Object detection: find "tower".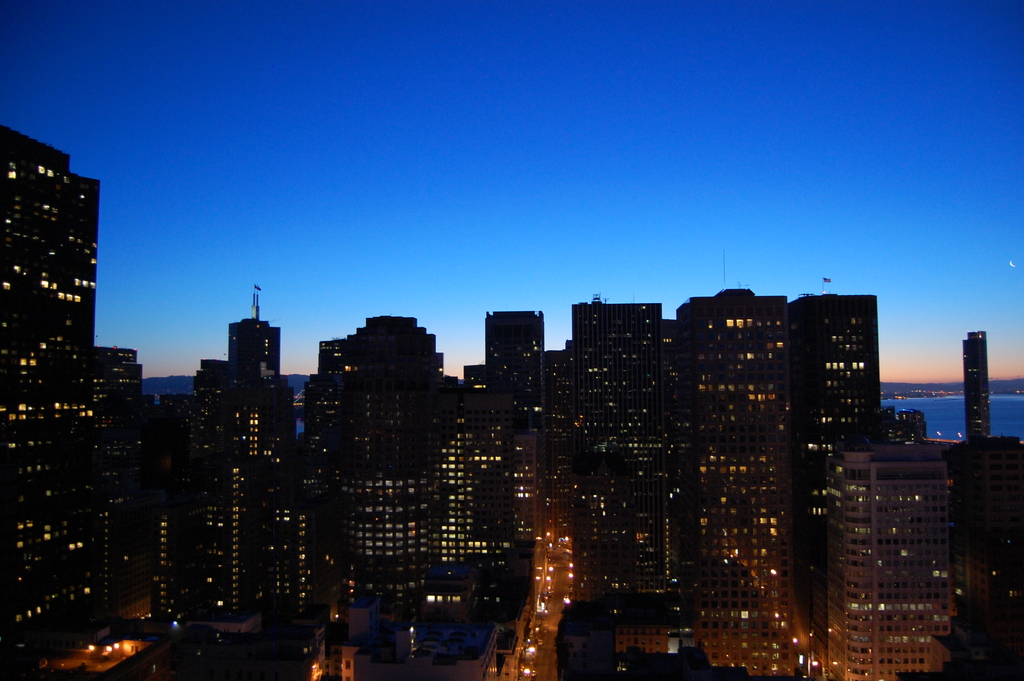
pyautogui.locateOnScreen(543, 309, 680, 611).
